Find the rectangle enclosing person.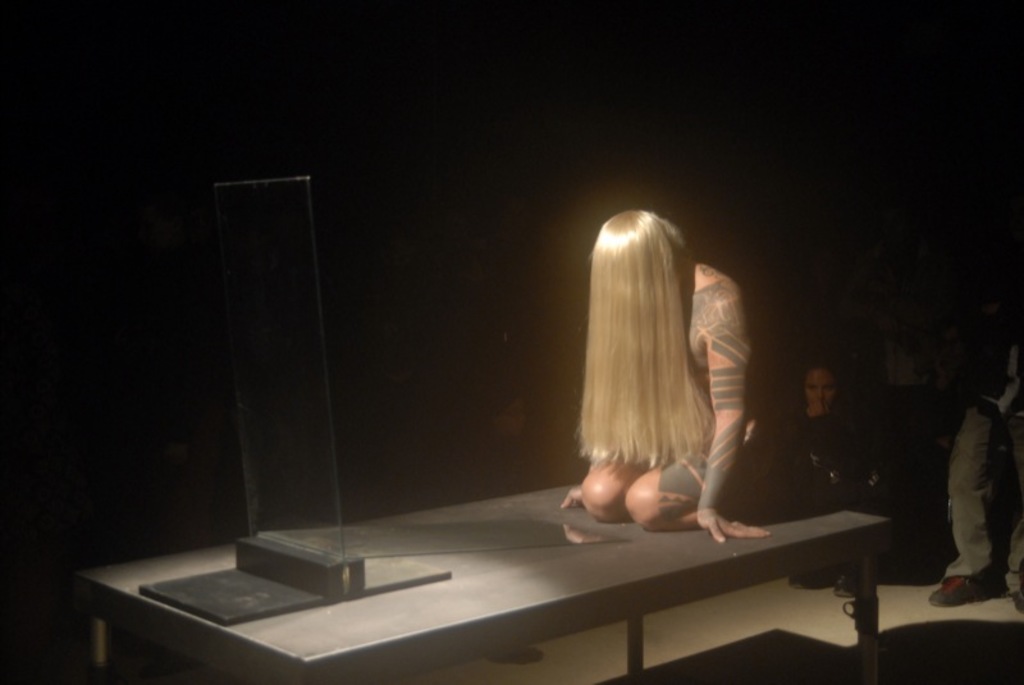
rect(931, 306, 1023, 617).
